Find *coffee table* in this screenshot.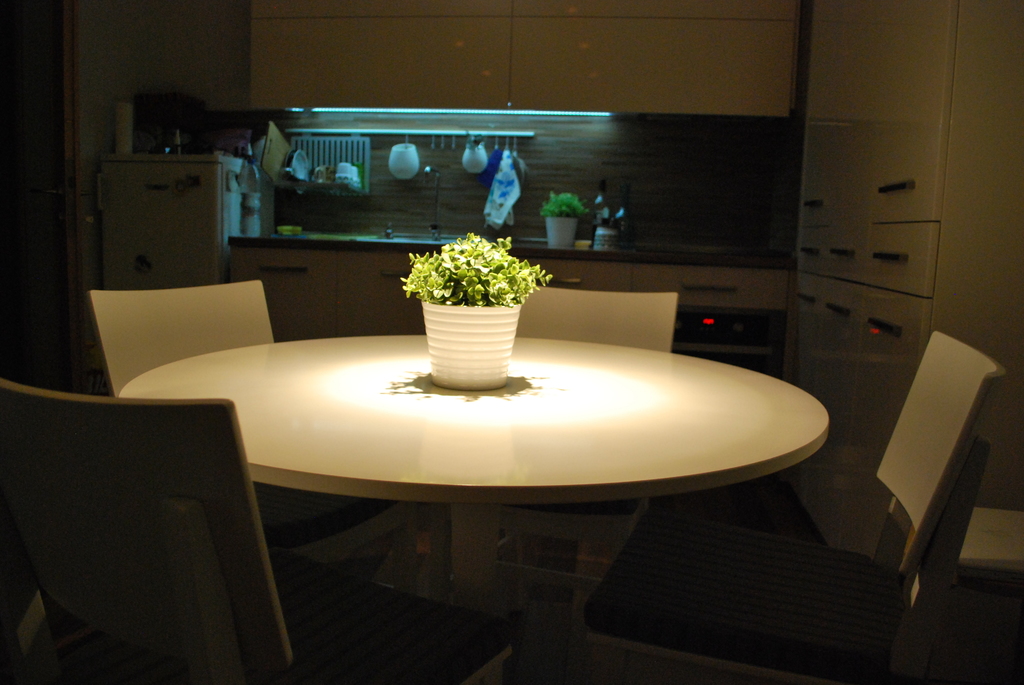
The bounding box for *coffee table* is rect(116, 332, 828, 601).
